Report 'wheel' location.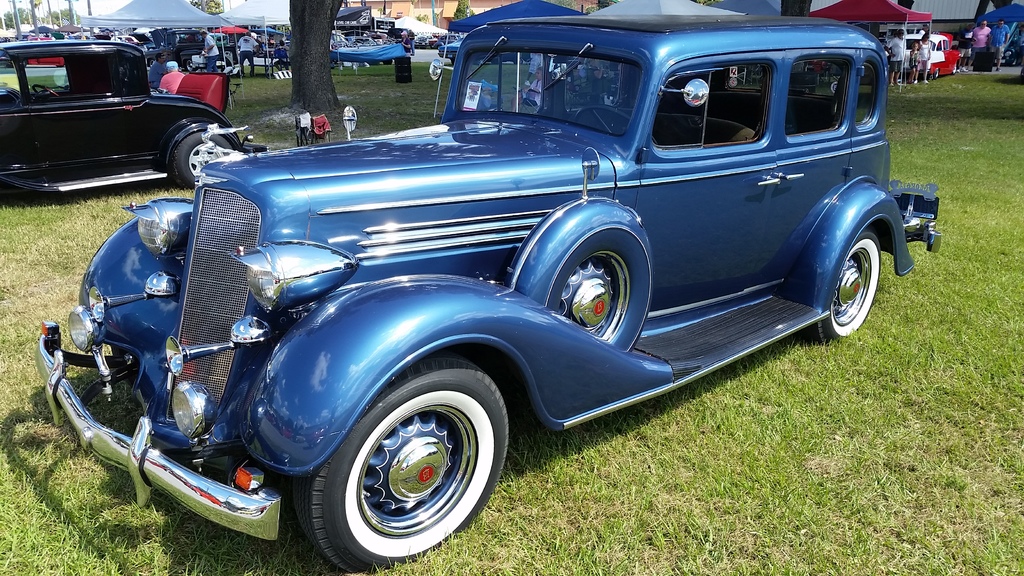
Report: (x1=933, y1=70, x2=942, y2=79).
